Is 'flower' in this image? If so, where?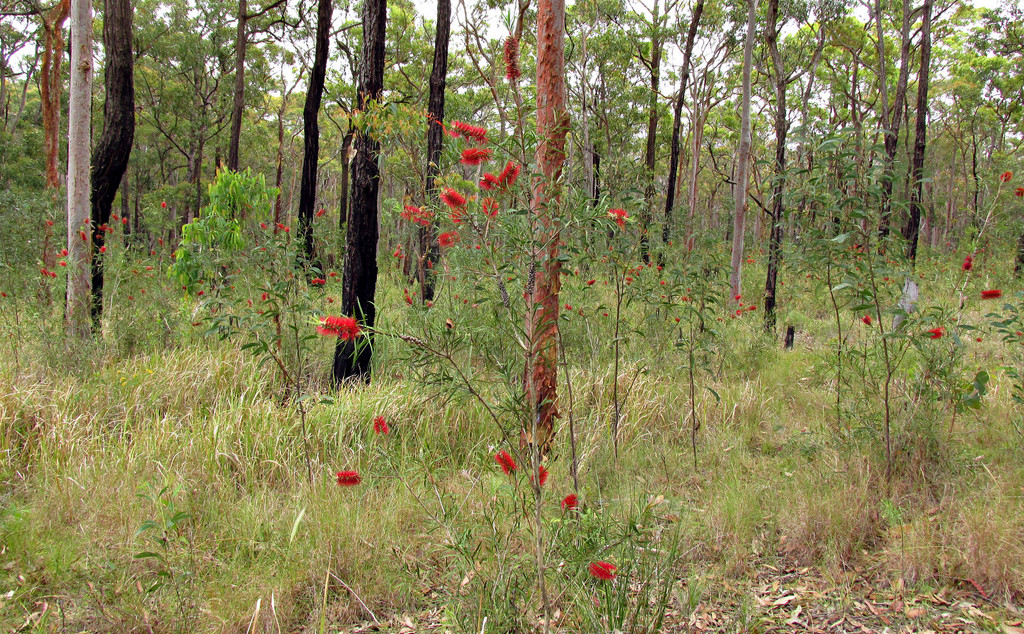
Yes, at rect(609, 208, 623, 225).
